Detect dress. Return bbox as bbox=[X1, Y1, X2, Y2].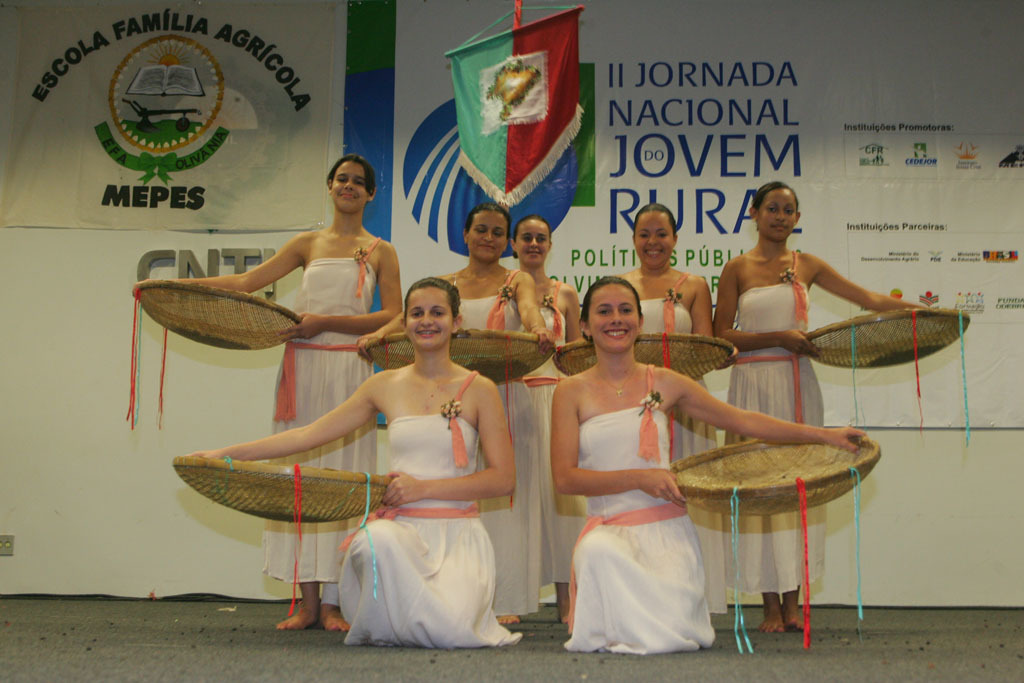
bbox=[335, 422, 525, 667].
